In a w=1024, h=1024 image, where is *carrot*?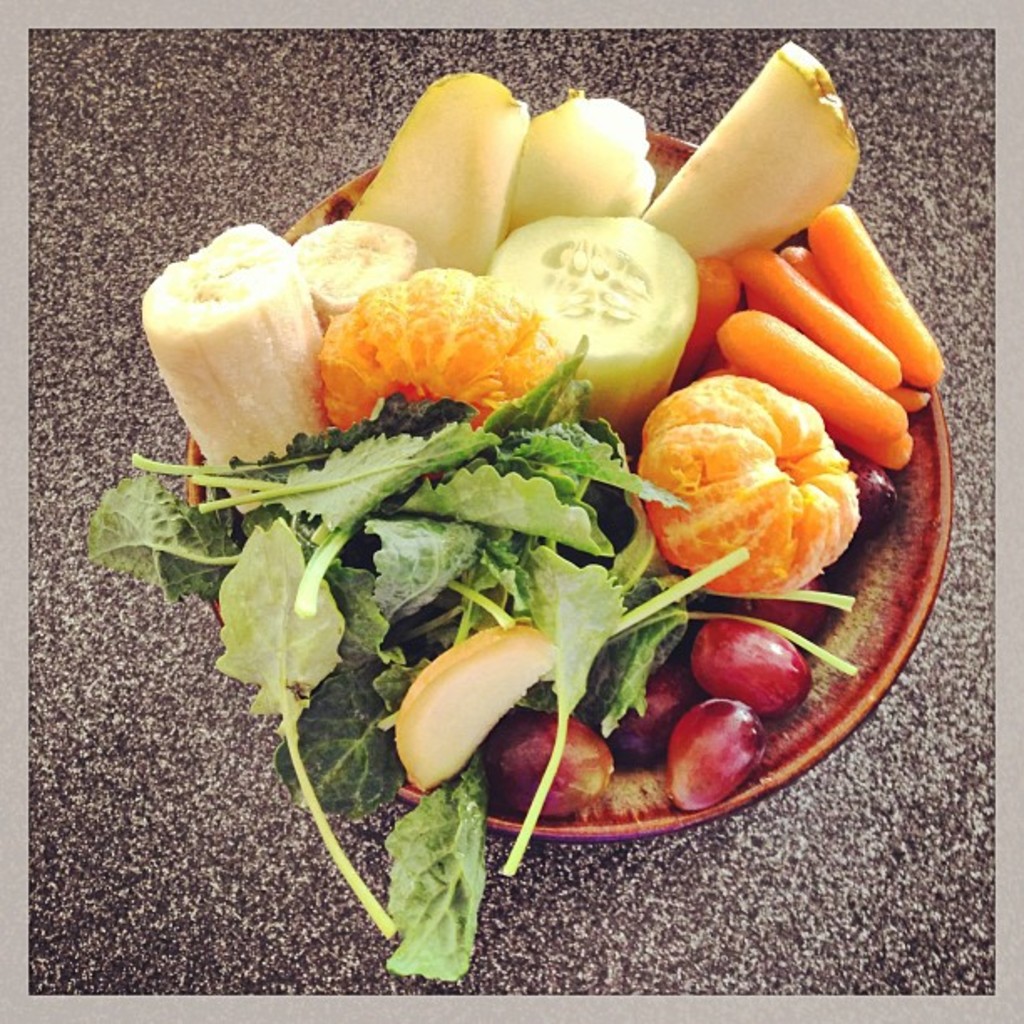
left=740, top=212, right=942, bottom=468.
